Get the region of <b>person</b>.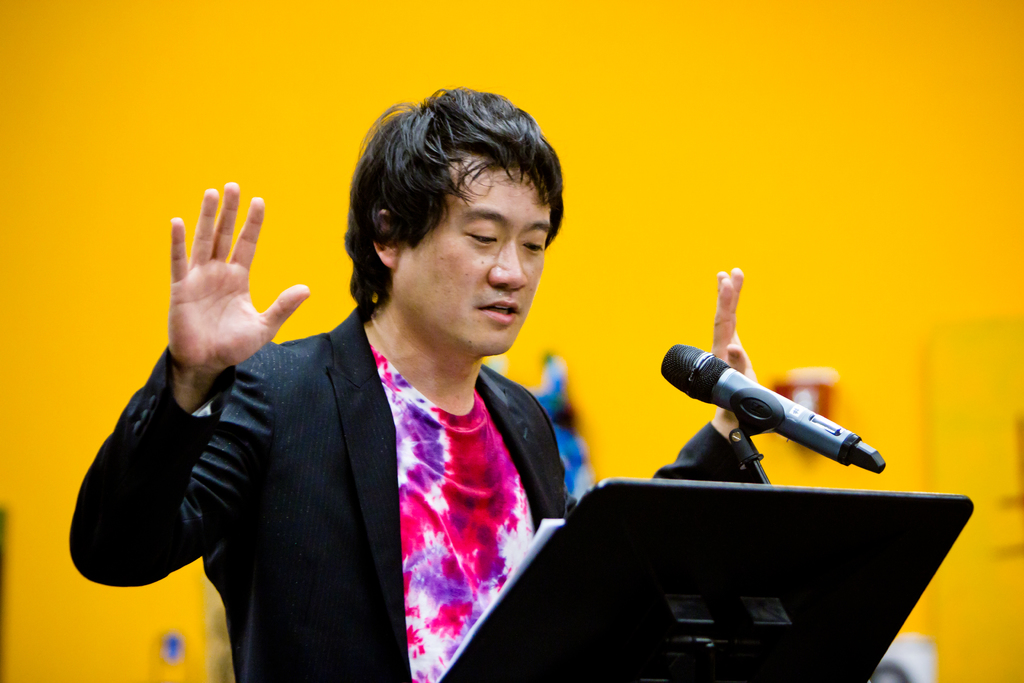
select_region(68, 88, 755, 682).
